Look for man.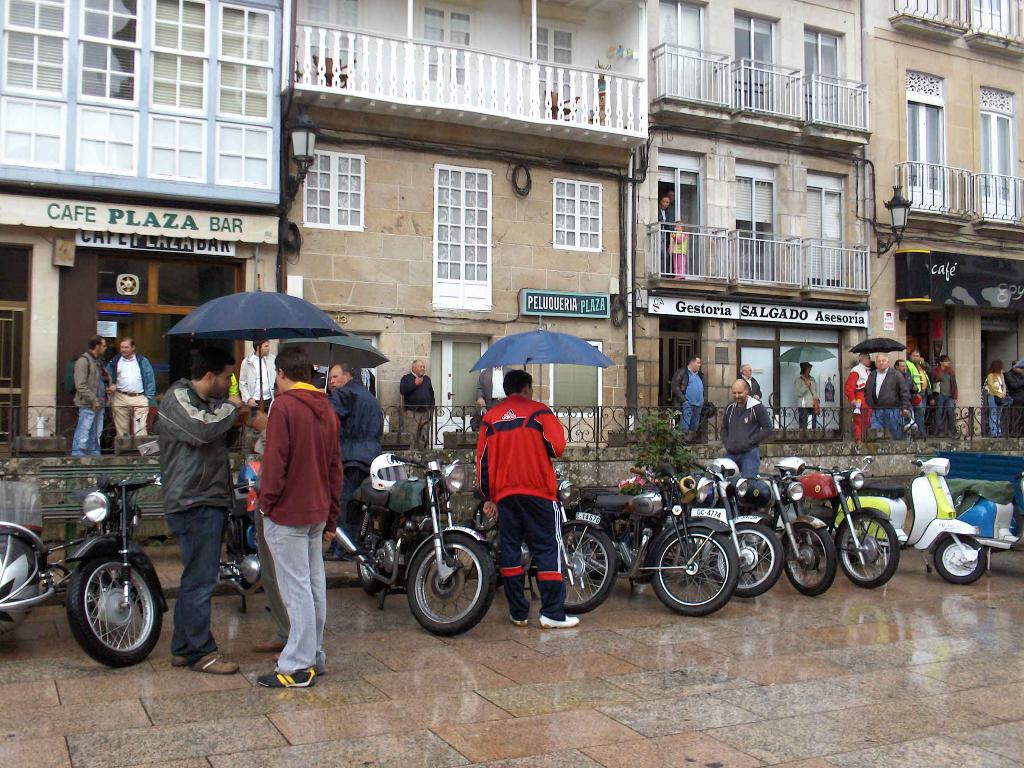
Found: detection(903, 349, 932, 436).
